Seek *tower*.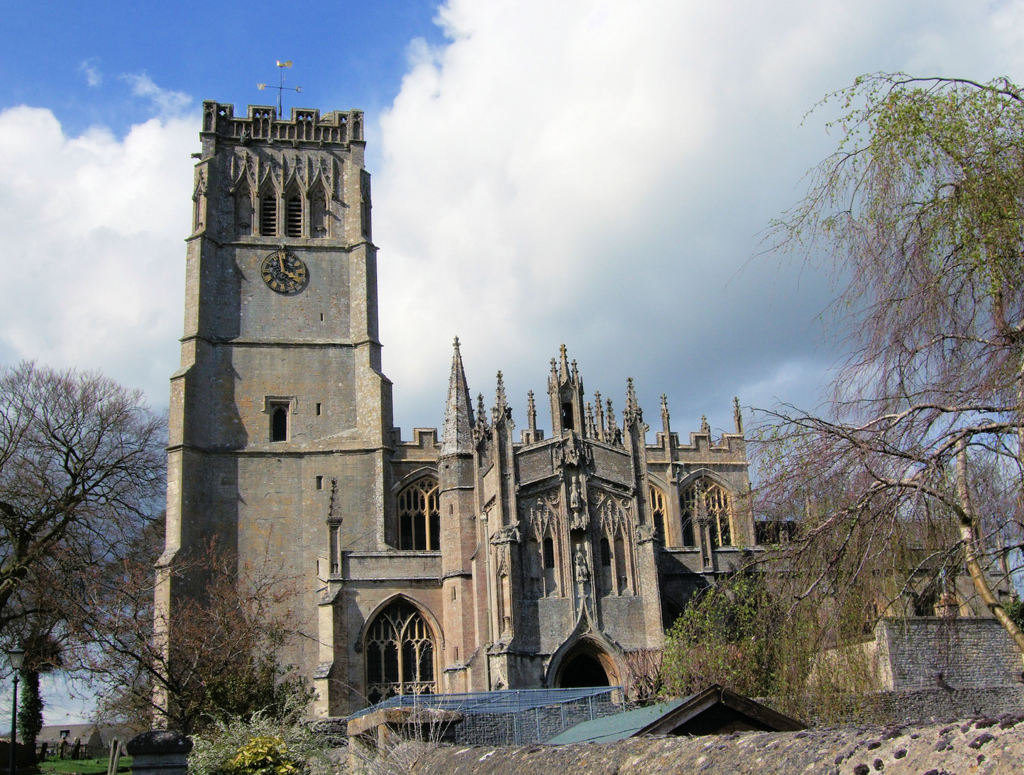
{"x1": 148, "y1": 50, "x2": 425, "y2": 669}.
